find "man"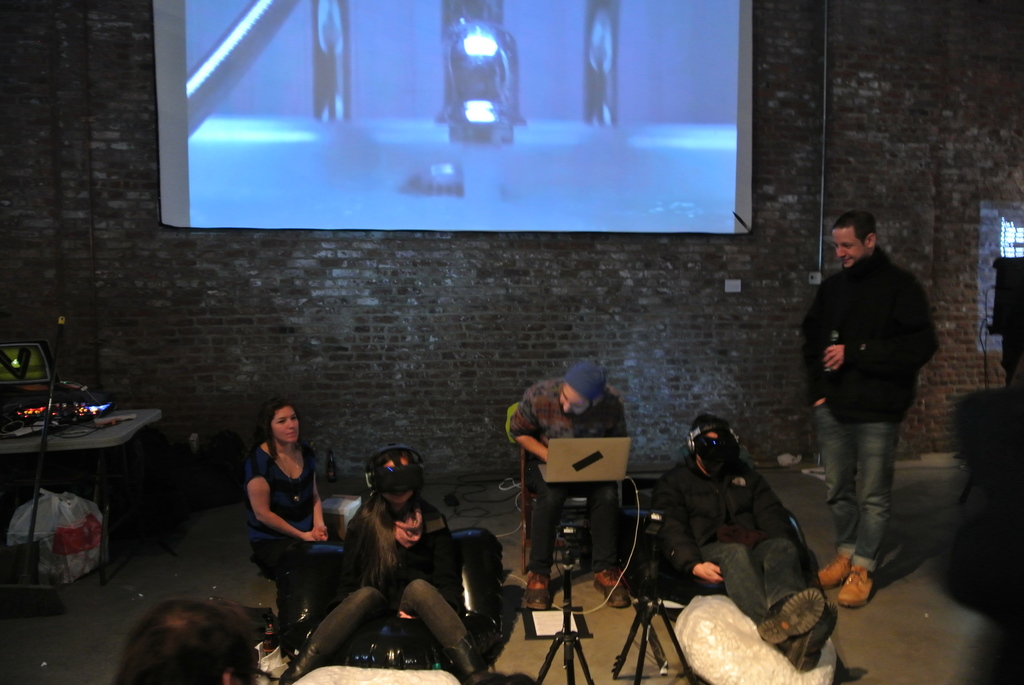
{"left": 795, "top": 209, "right": 940, "bottom": 604}
